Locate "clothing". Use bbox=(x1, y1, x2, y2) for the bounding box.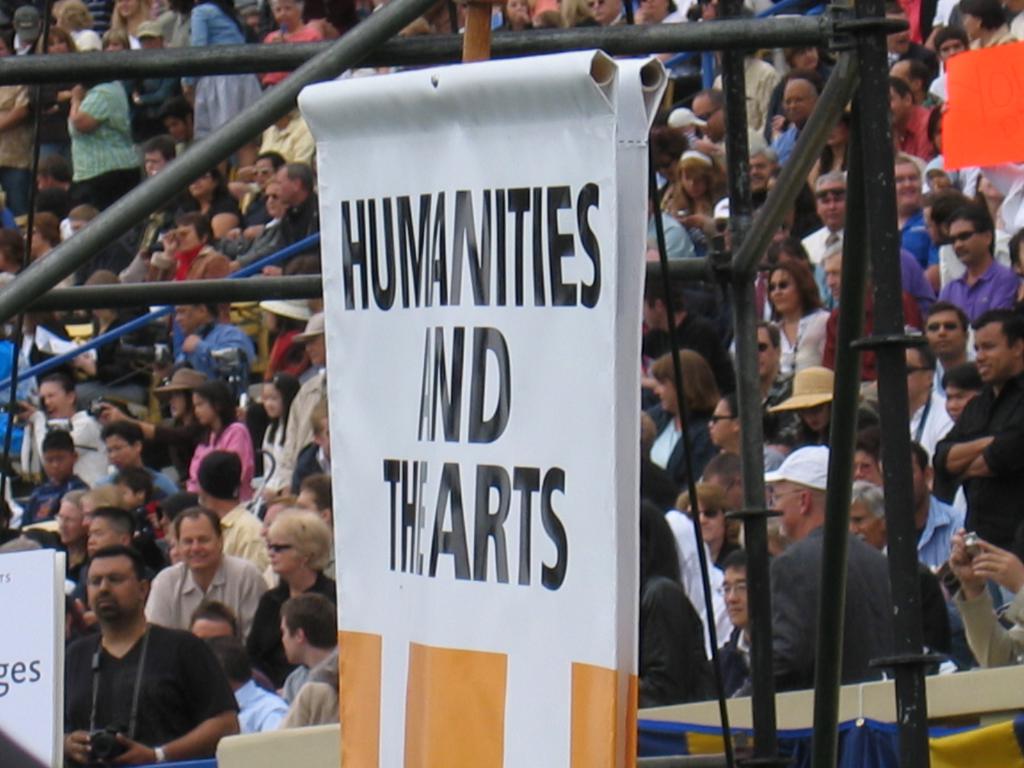
bbox=(916, 499, 966, 564).
